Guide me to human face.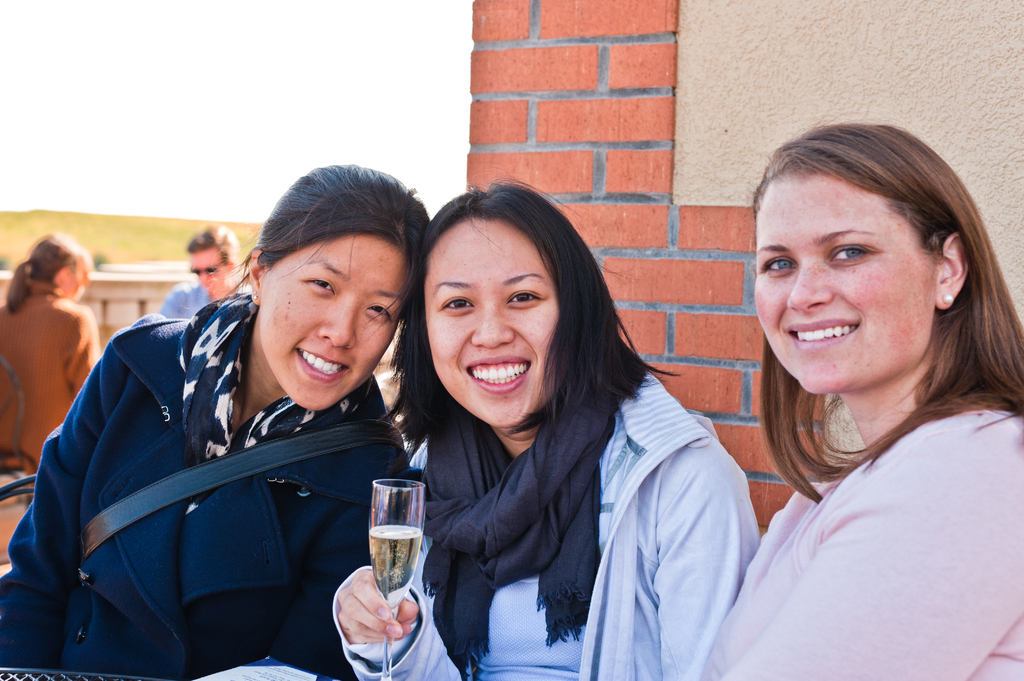
Guidance: <bbox>429, 217, 560, 422</bbox>.
